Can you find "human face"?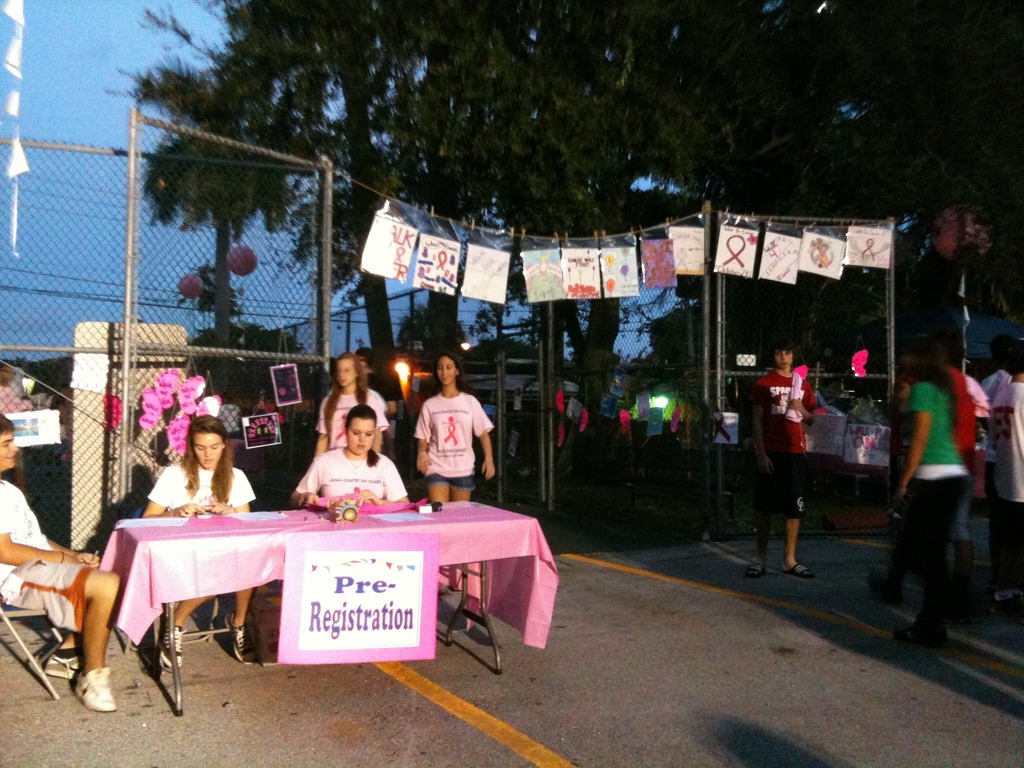
Yes, bounding box: {"x1": 345, "y1": 413, "x2": 378, "y2": 461}.
